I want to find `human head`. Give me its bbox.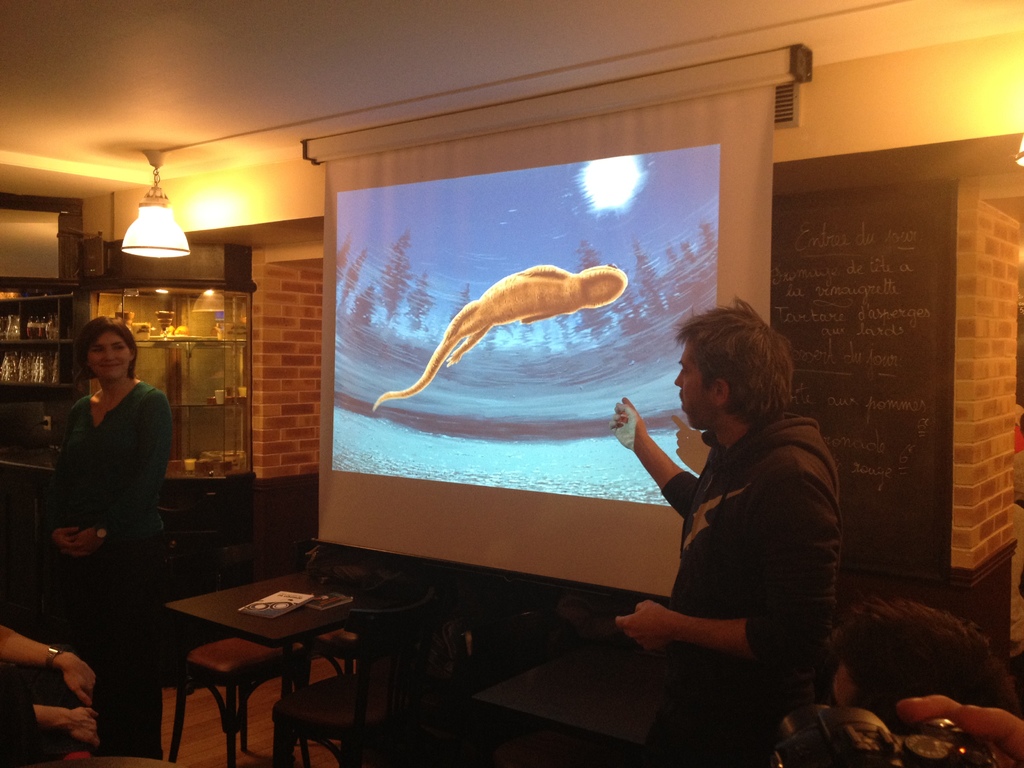
{"left": 823, "top": 595, "right": 1023, "bottom": 732}.
